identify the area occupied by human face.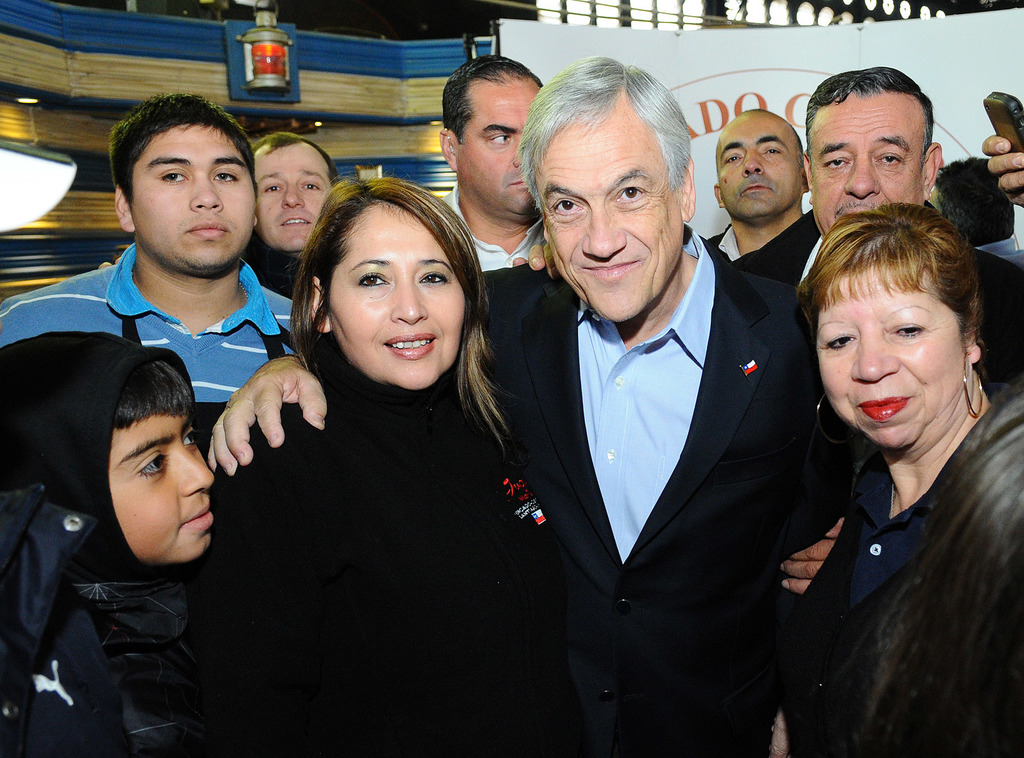
Area: [251, 139, 335, 254].
